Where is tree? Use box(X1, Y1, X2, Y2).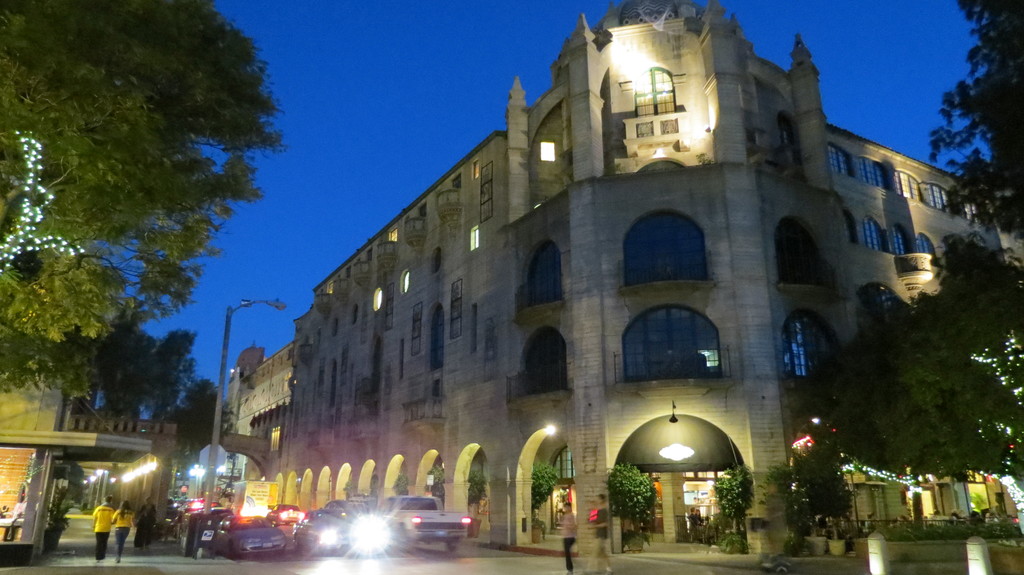
box(466, 469, 486, 505).
